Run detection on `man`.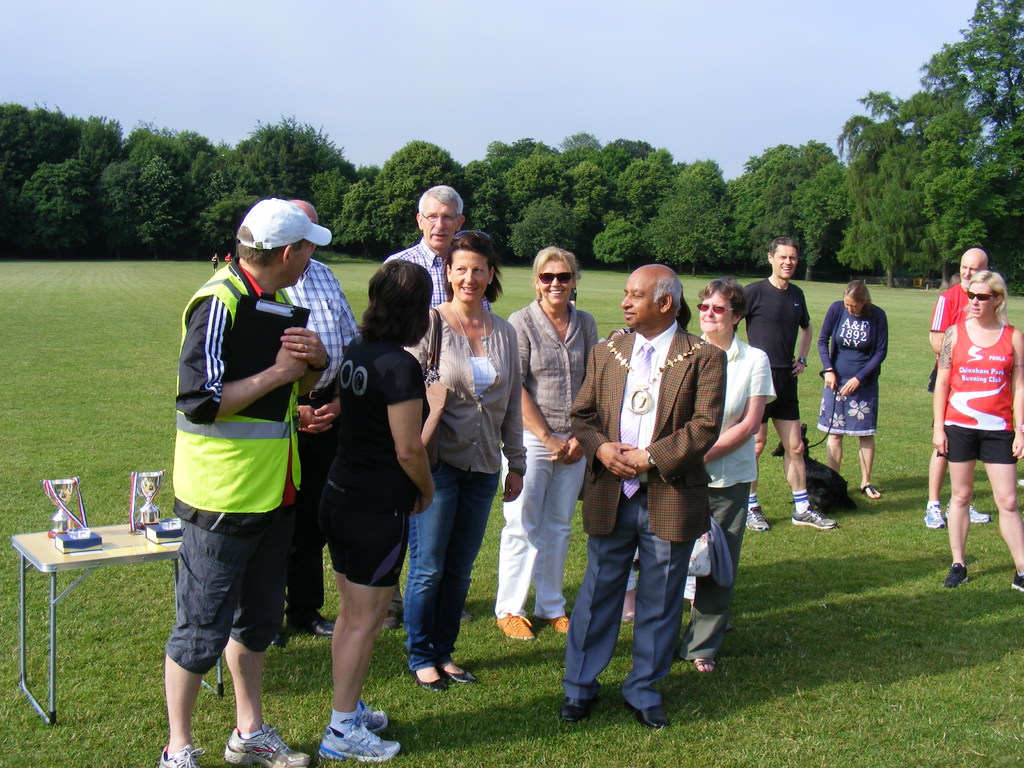
Result: 730:233:835:532.
